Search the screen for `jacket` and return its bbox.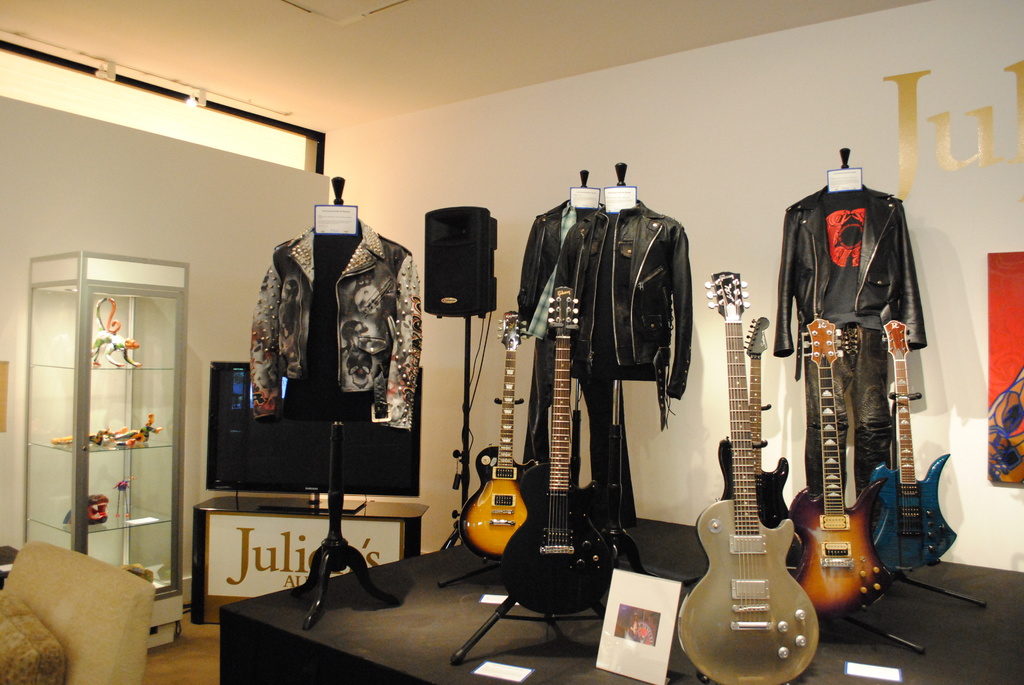
Found: <region>556, 200, 694, 400</region>.
